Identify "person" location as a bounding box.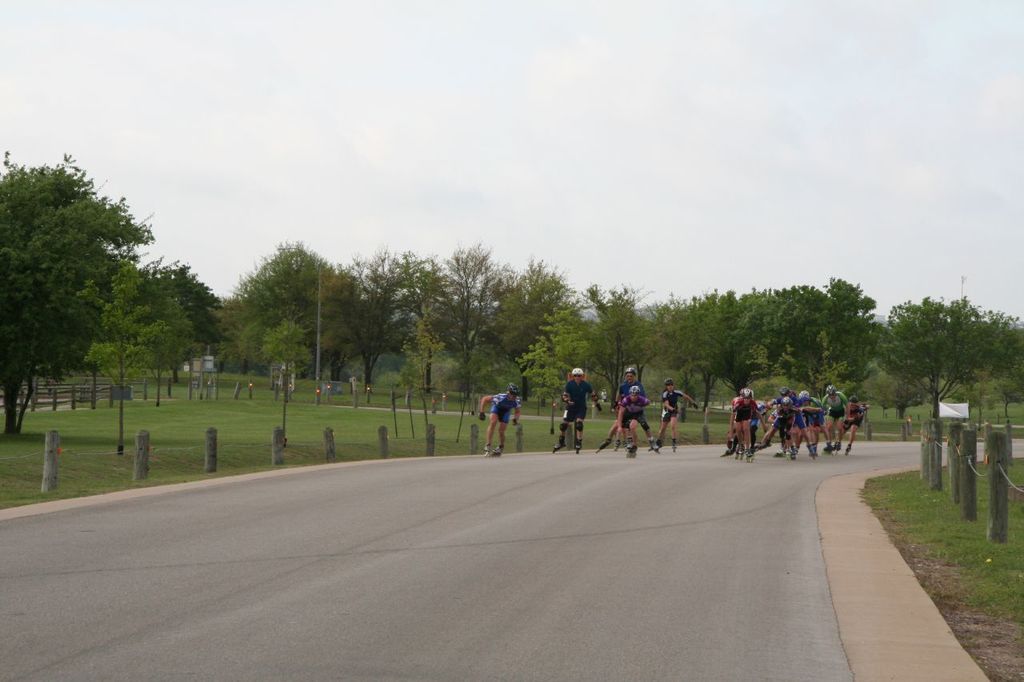
x1=612, y1=368, x2=645, y2=448.
